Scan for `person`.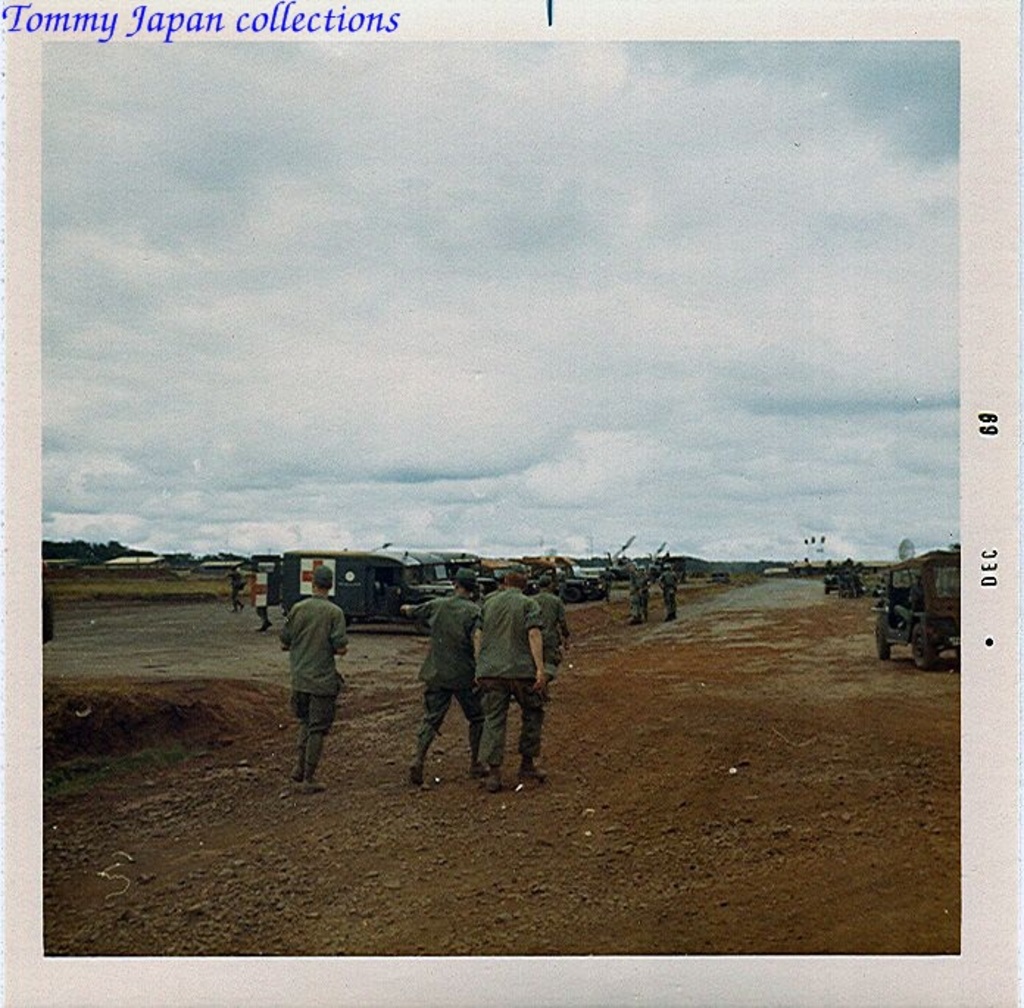
Scan result: <box>406,567,488,781</box>.
